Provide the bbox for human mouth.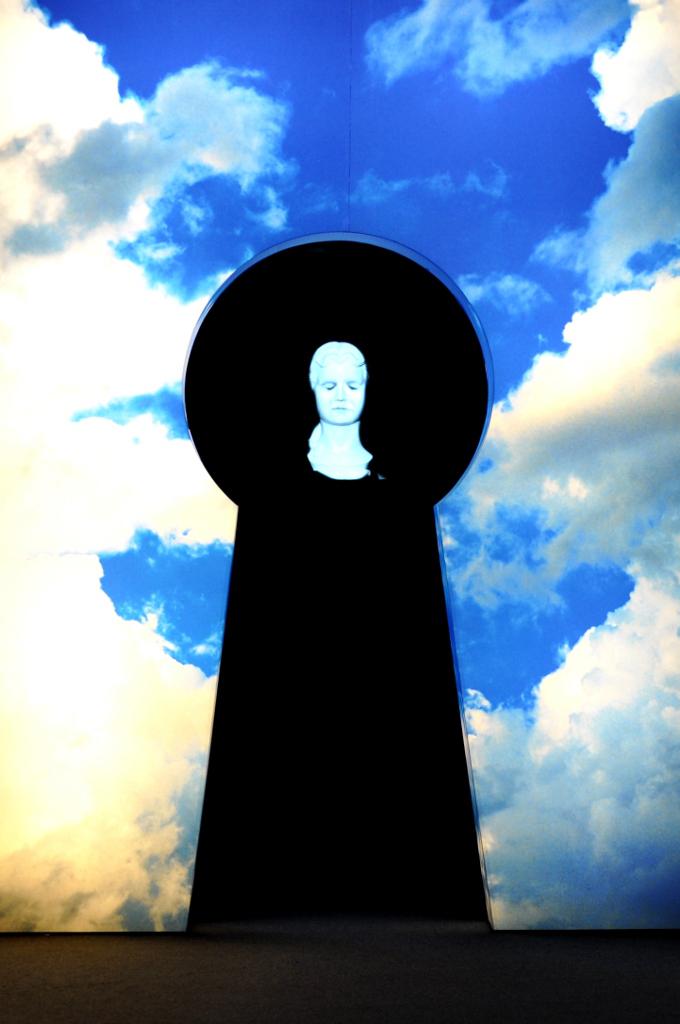
detection(327, 399, 349, 415).
